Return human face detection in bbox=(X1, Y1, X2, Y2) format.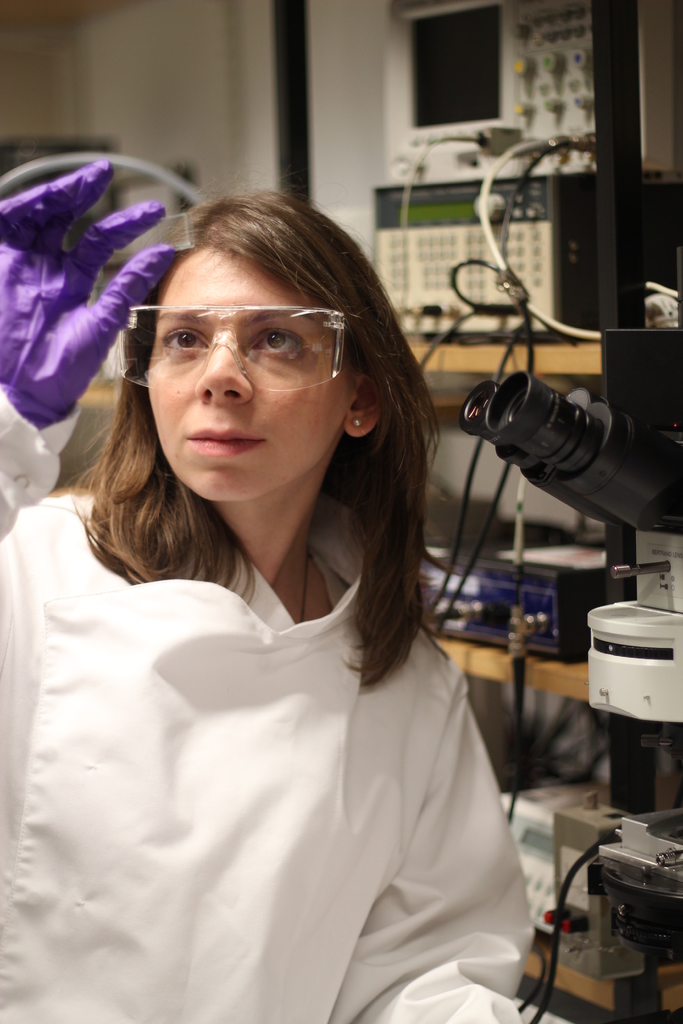
bbox=(138, 245, 349, 504).
